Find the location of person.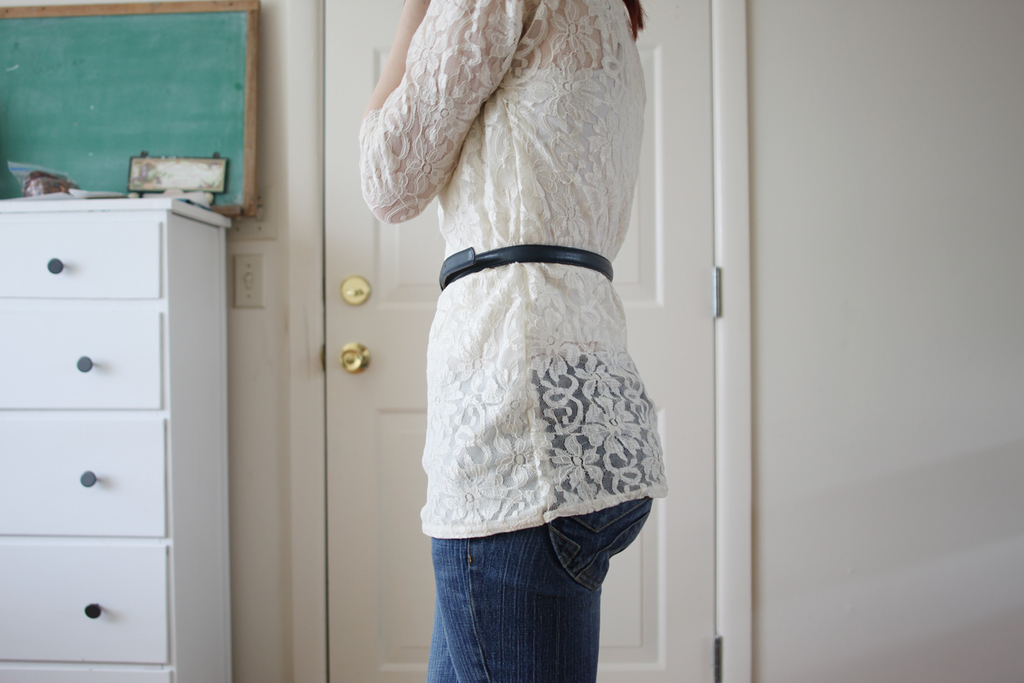
Location: select_region(373, 13, 694, 659).
